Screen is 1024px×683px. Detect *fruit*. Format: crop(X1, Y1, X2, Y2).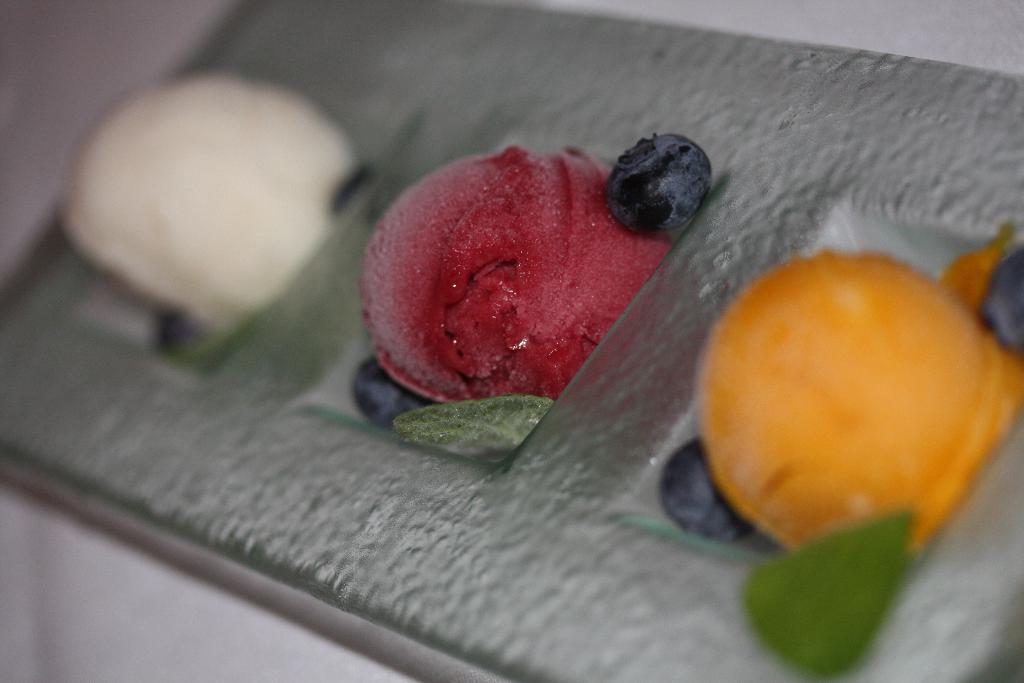
crop(991, 243, 1023, 350).
